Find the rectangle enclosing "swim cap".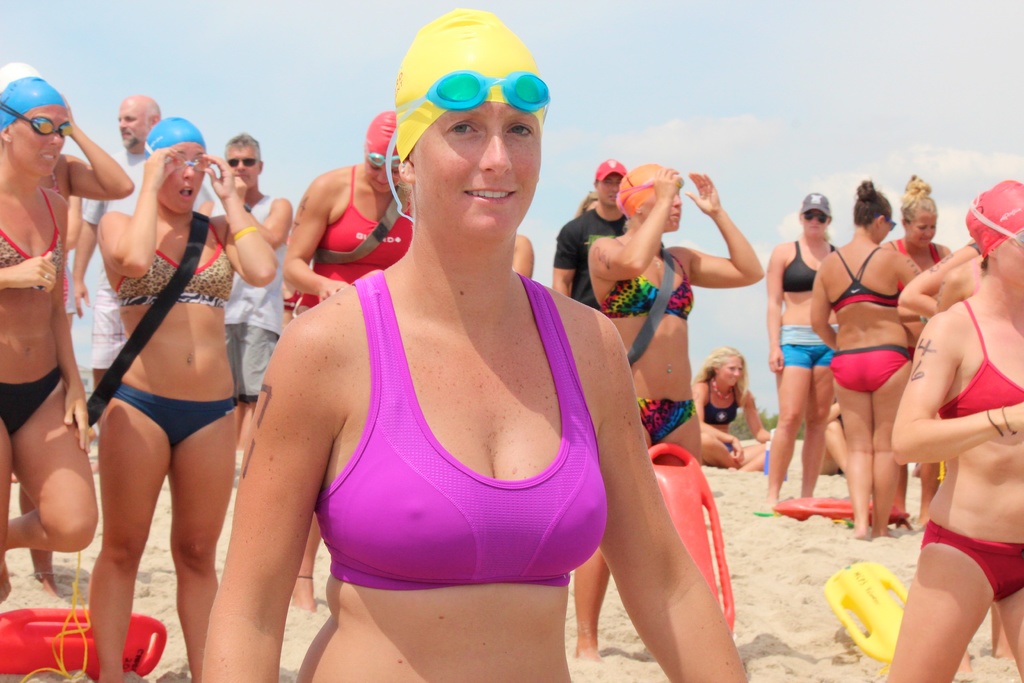
detection(141, 114, 210, 162).
